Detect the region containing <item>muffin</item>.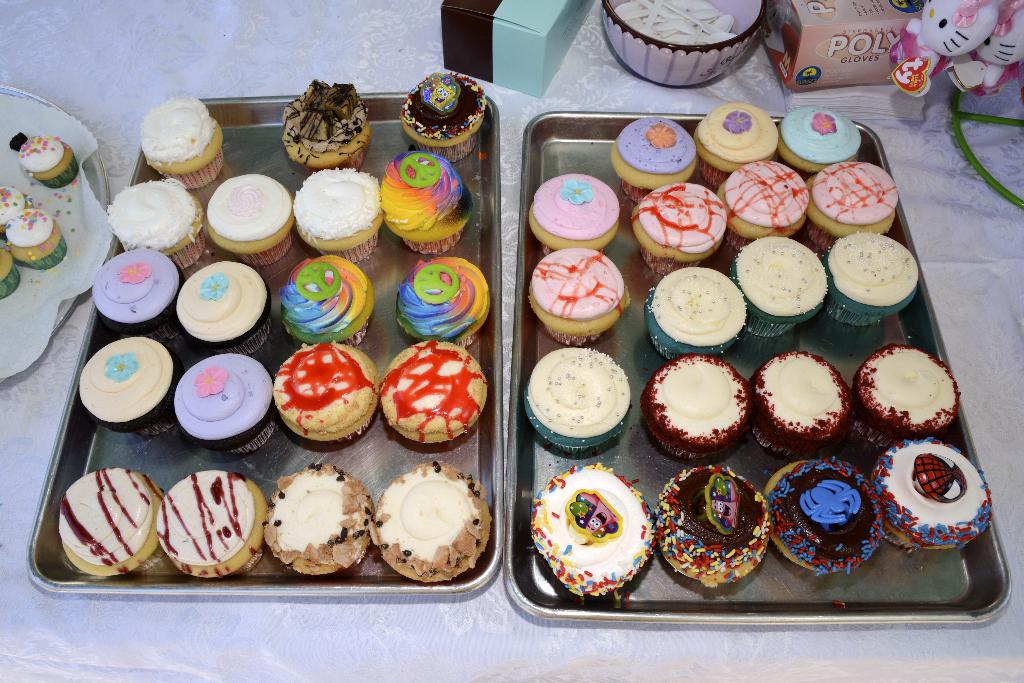
Rect(775, 102, 863, 174).
